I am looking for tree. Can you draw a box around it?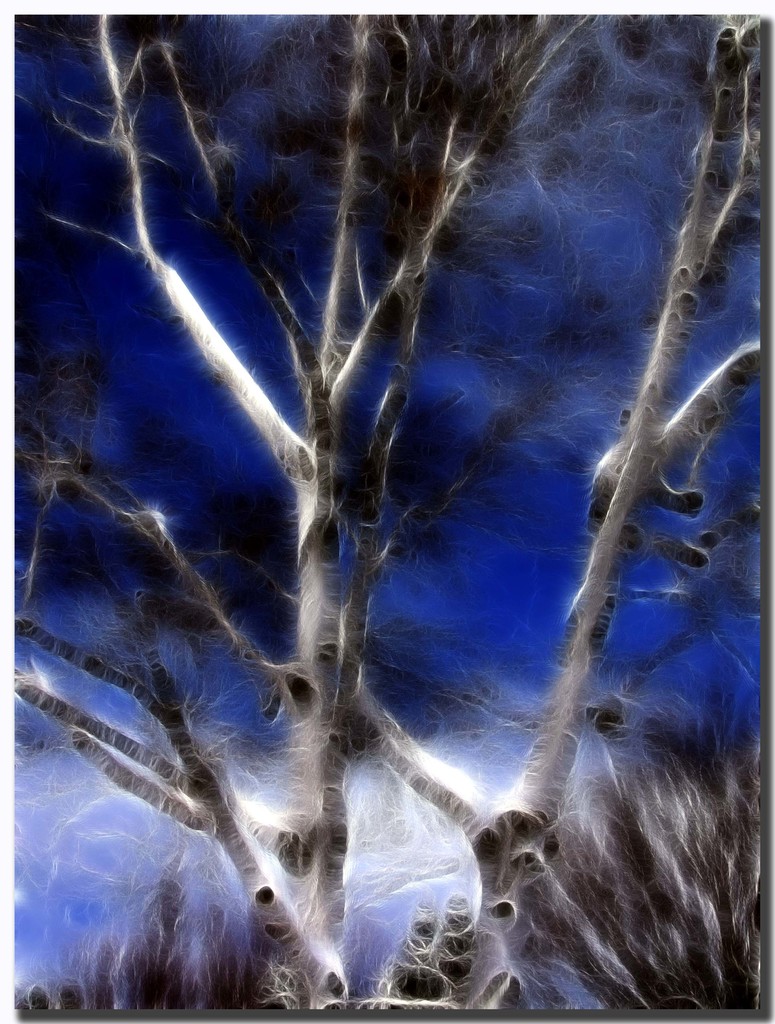
Sure, the bounding box is 0:0:767:948.
